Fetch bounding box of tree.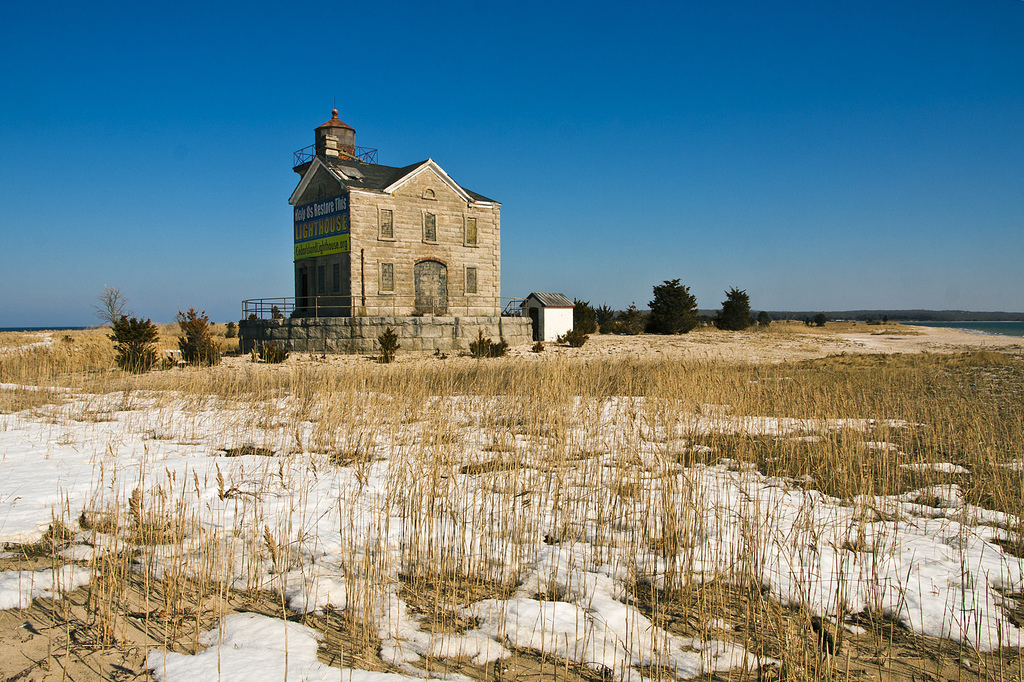
Bbox: crop(101, 310, 165, 373).
